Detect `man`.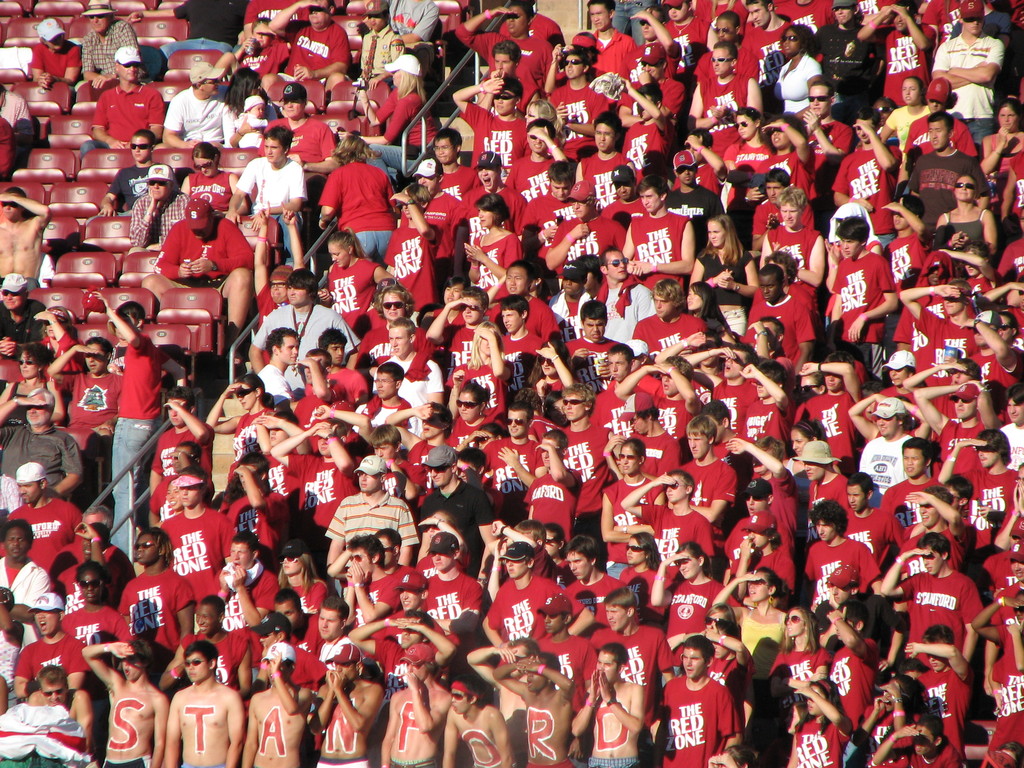
Detected at bbox=(805, 0, 883, 129).
